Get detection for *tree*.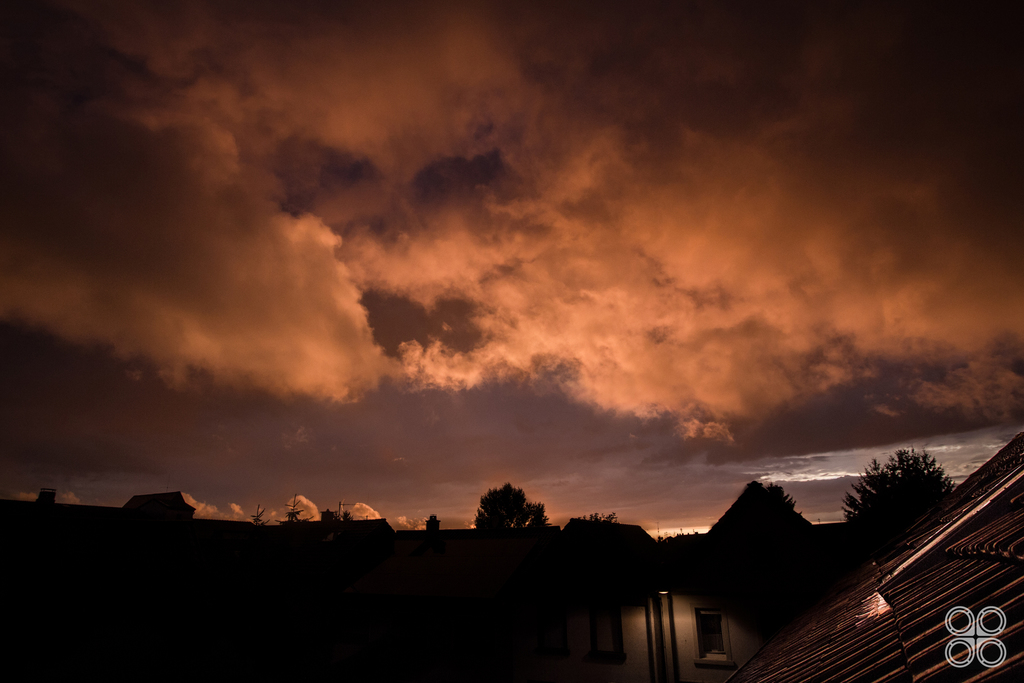
Detection: <bbox>472, 477, 555, 529</bbox>.
